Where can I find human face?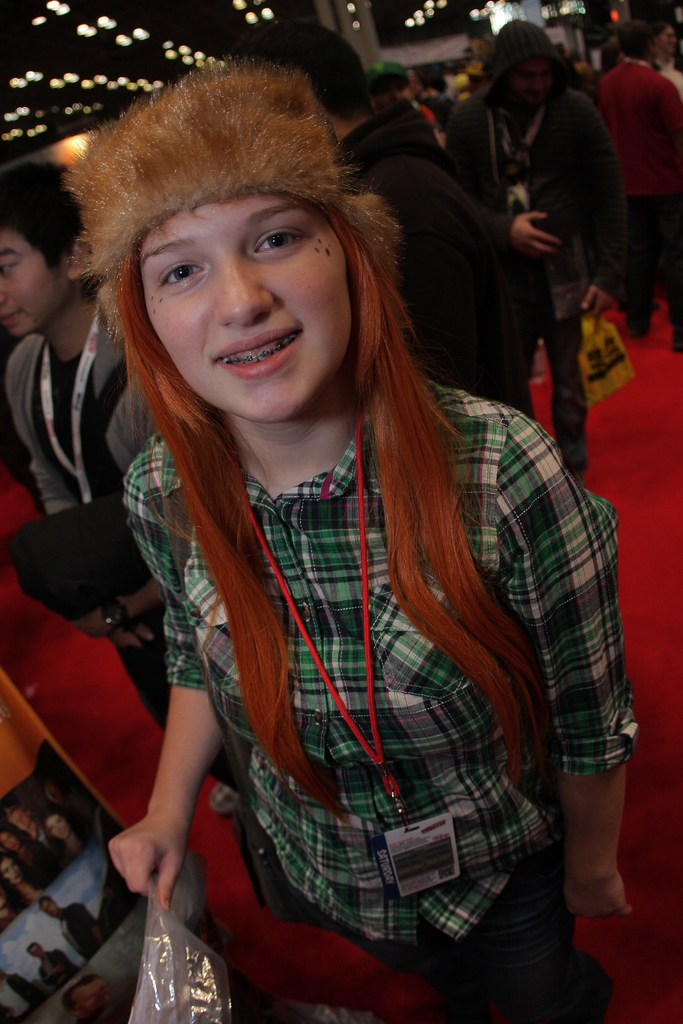
You can find it at Rect(655, 21, 677, 56).
